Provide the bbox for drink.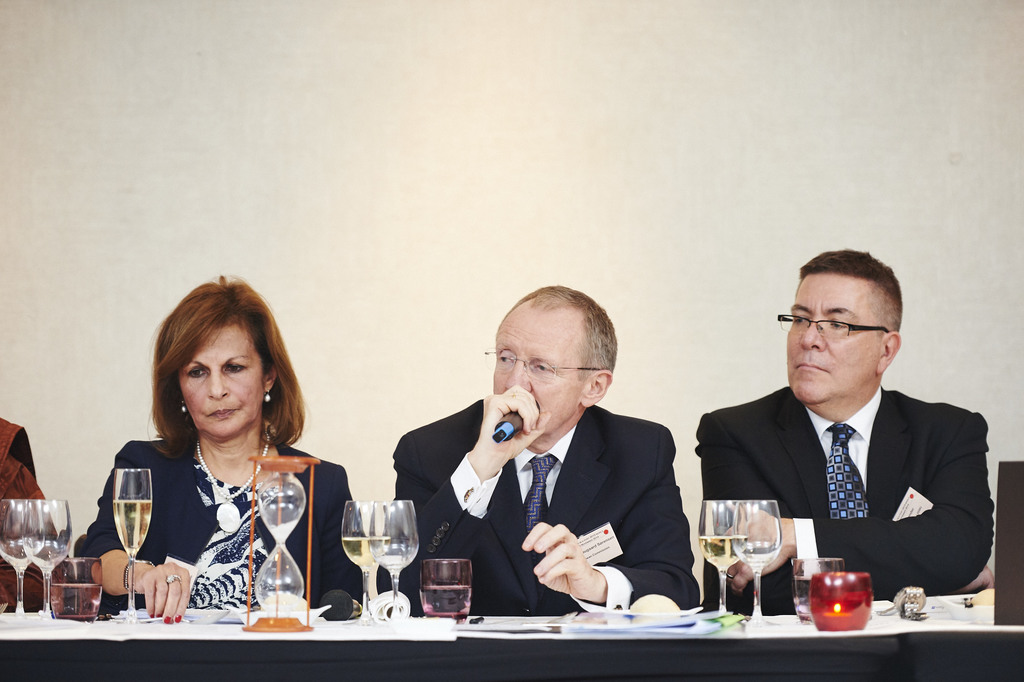
[112,499,152,555].
